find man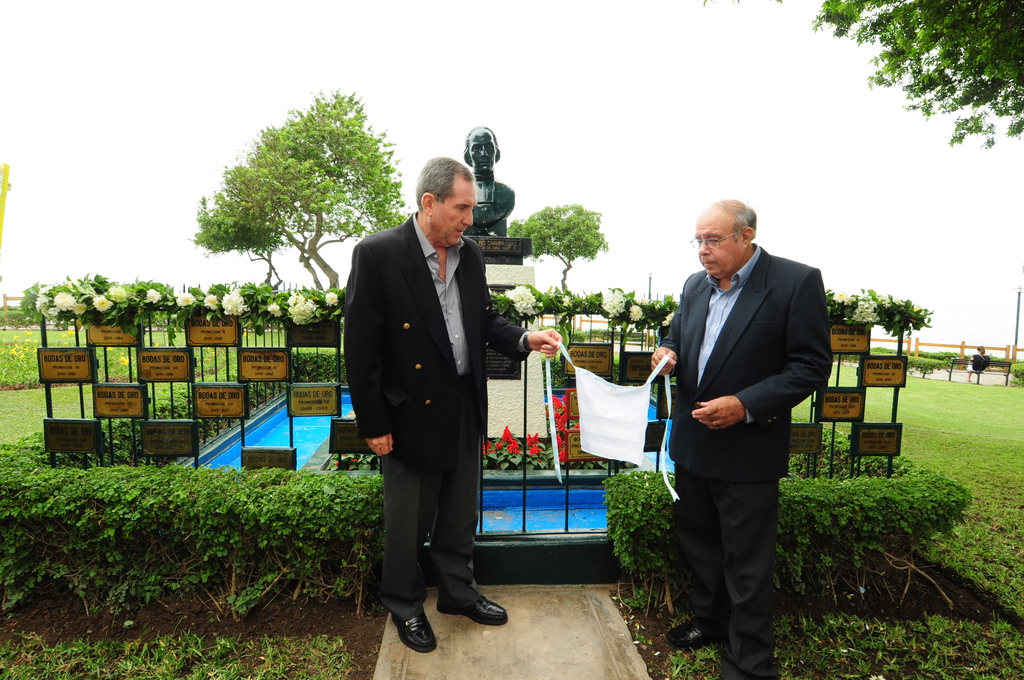
rect(463, 127, 515, 231)
